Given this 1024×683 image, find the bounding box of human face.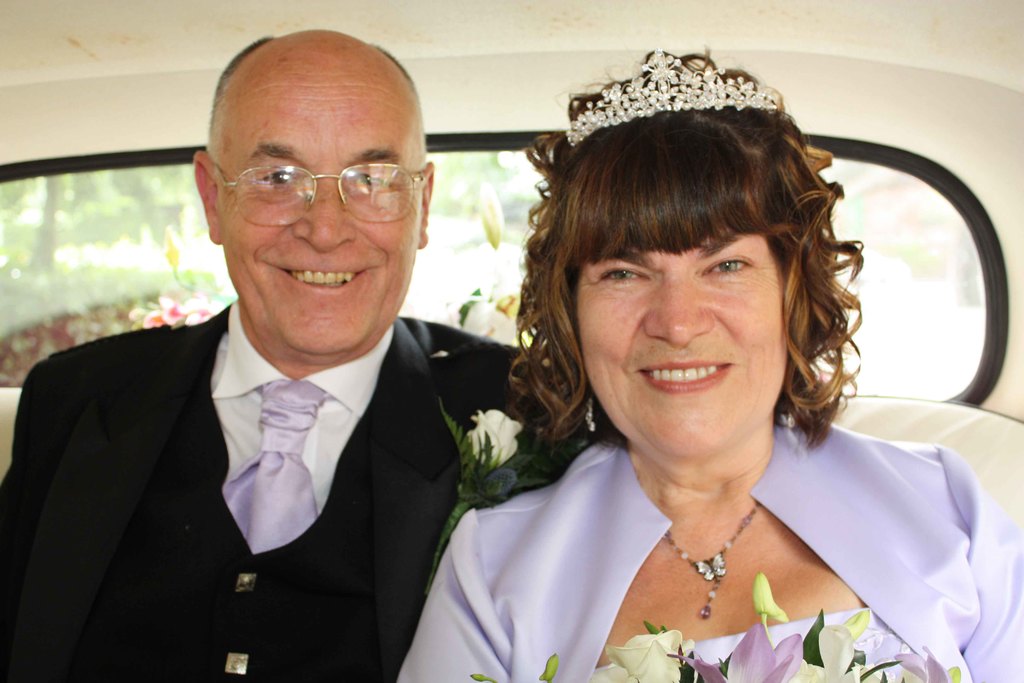
l=578, t=250, r=786, b=466.
